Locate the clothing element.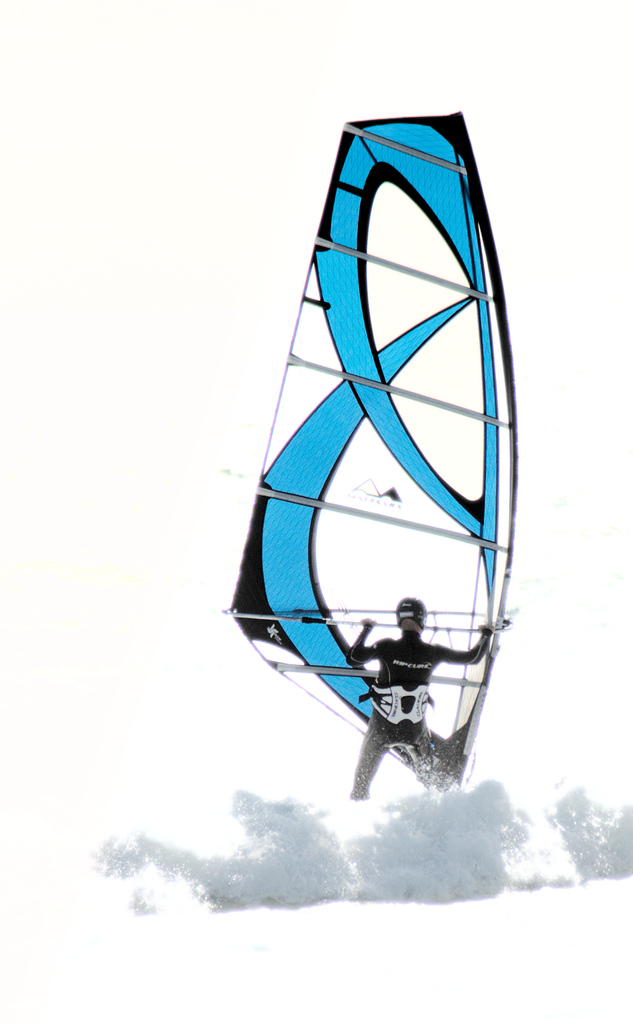
Element bbox: select_region(352, 632, 497, 798).
